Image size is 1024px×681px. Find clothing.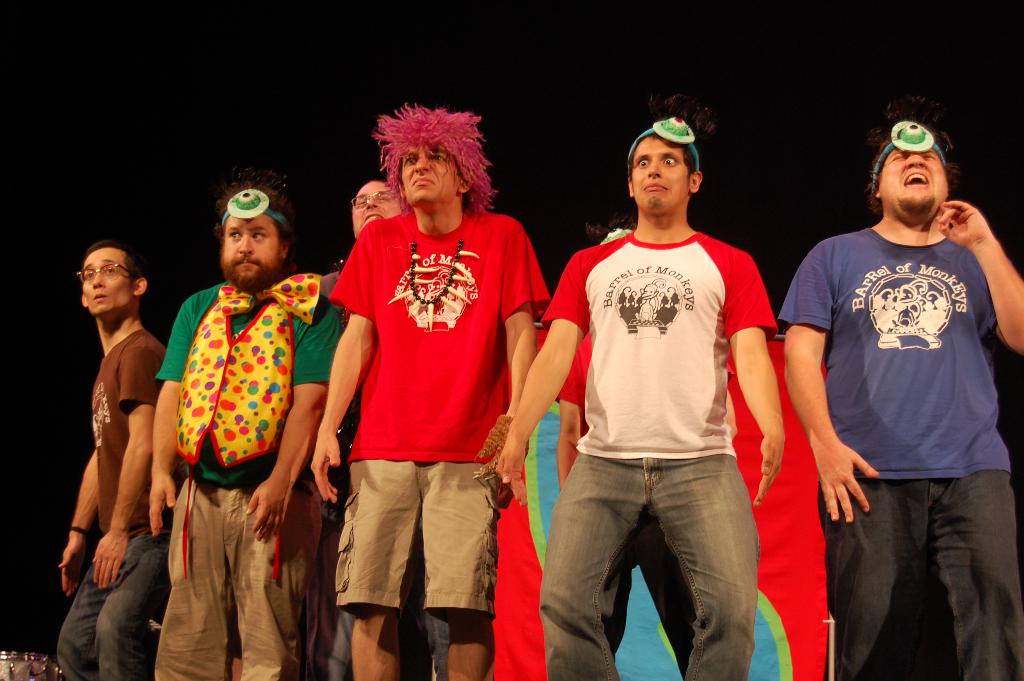
left=534, top=227, right=781, bottom=457.
